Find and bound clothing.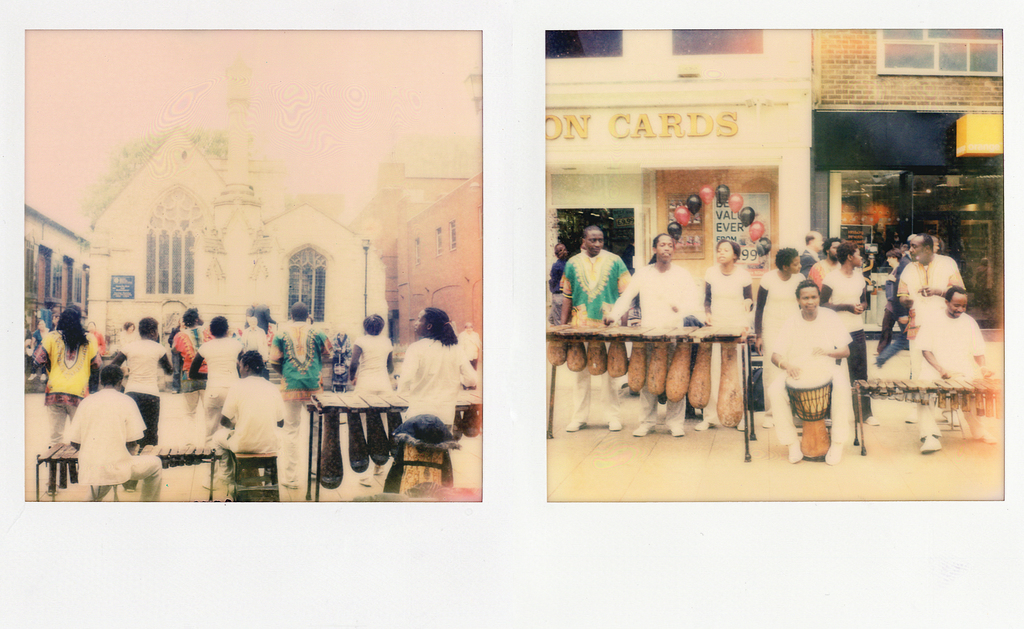
Bound: Rect(755, 269, 808, 404).
